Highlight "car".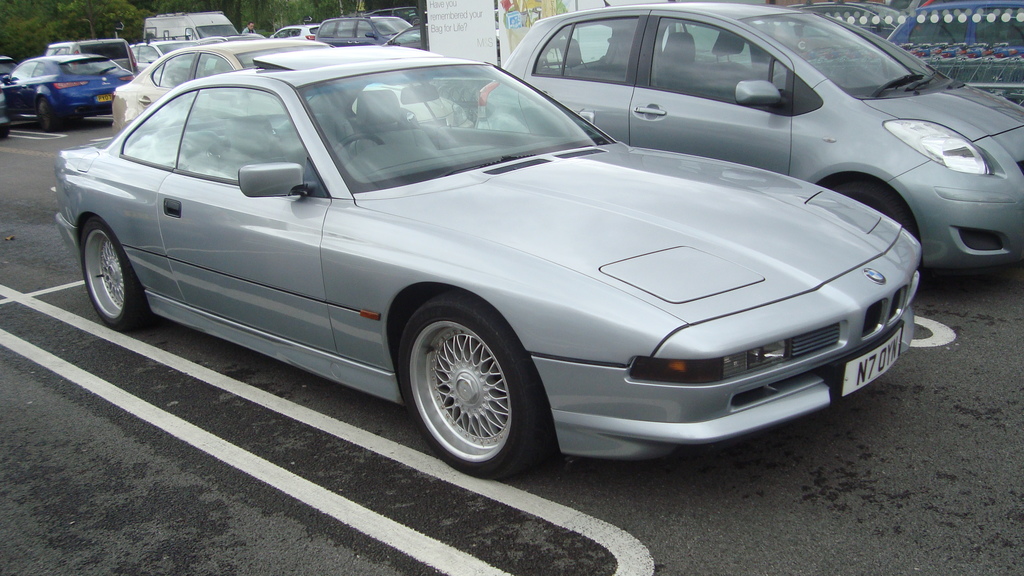
Highlighted region: 70, 68, 940, 471.
